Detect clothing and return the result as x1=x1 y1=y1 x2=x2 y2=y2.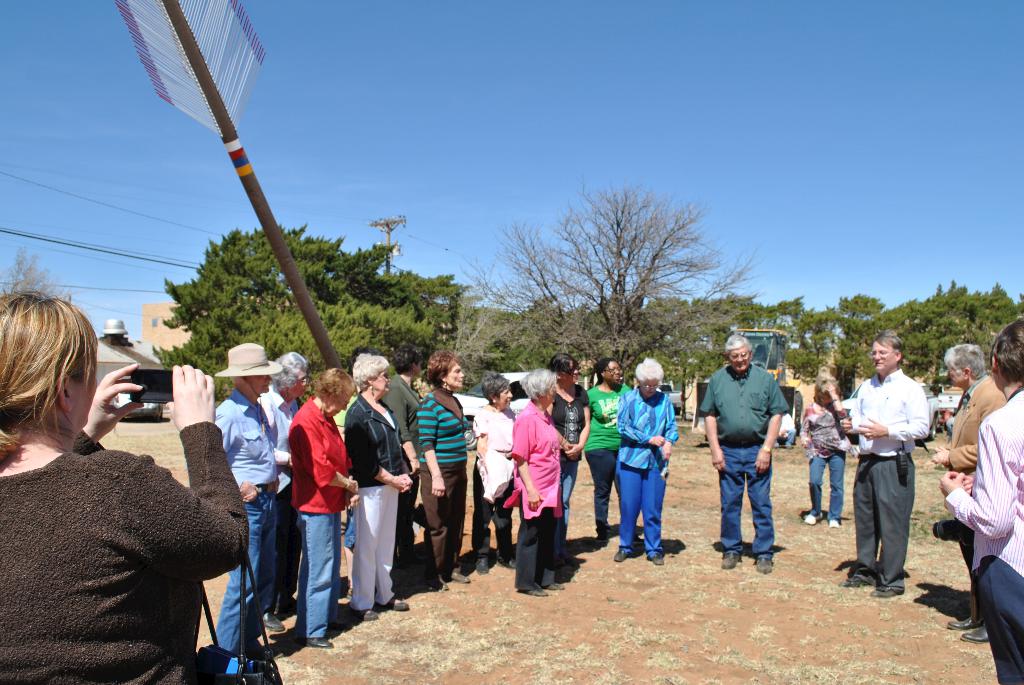
x1=547 y1=385 x2=591 y2=539.
